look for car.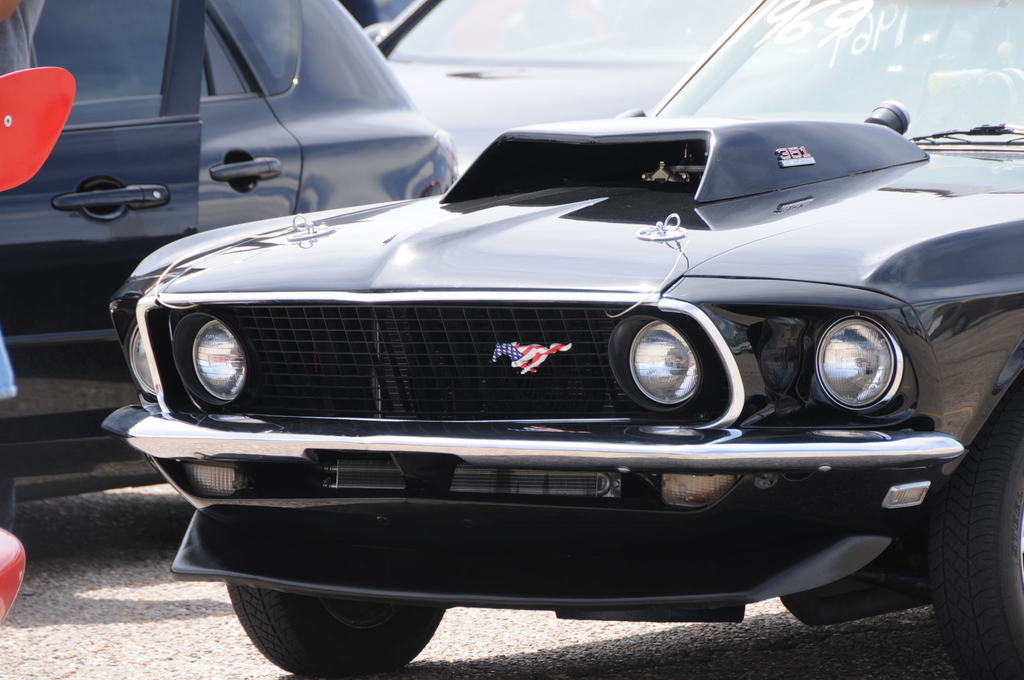
Found: region(0, 0, 461, 528).
